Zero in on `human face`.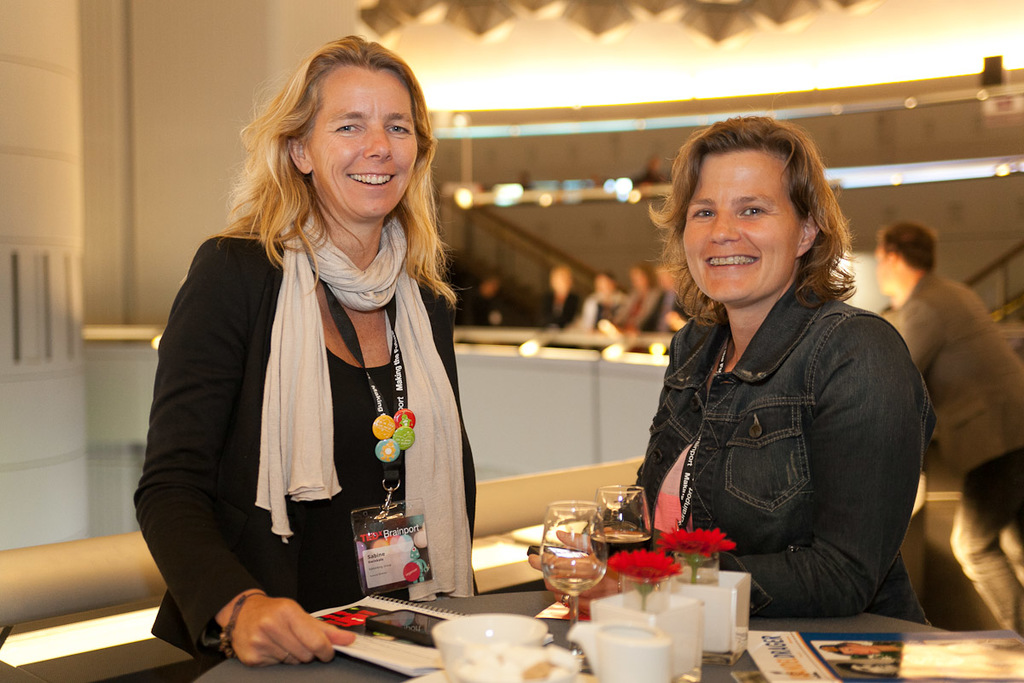
Zeroed in: crop(681, 146, 803, 305).
